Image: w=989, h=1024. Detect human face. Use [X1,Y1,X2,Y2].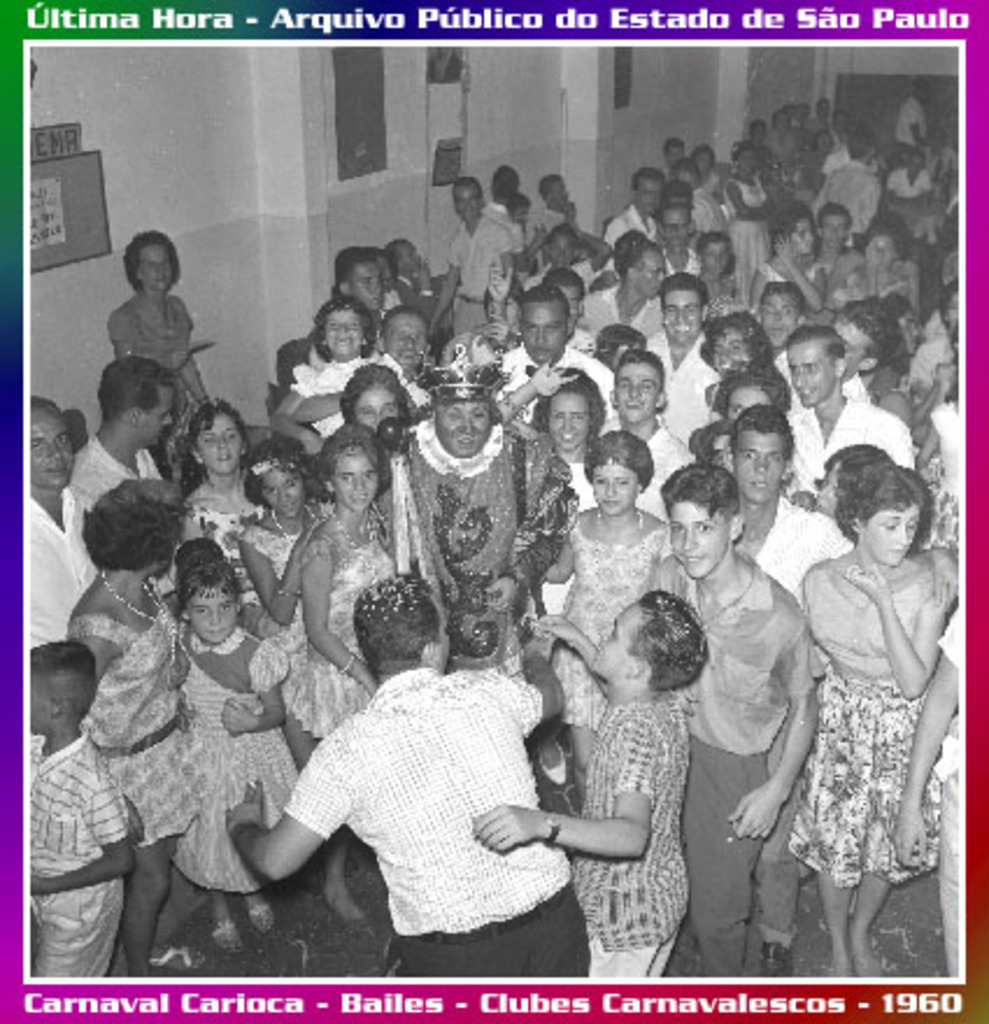
[661,289,698,354].
